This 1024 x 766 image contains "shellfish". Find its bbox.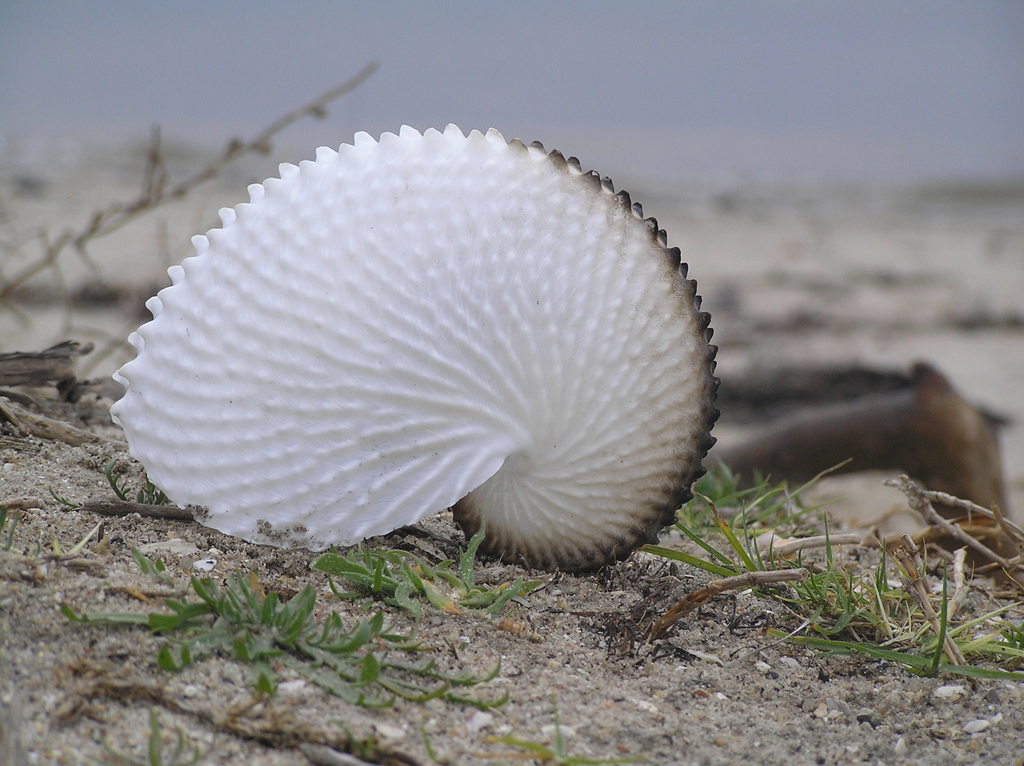
(108, 122, 727, 581).
